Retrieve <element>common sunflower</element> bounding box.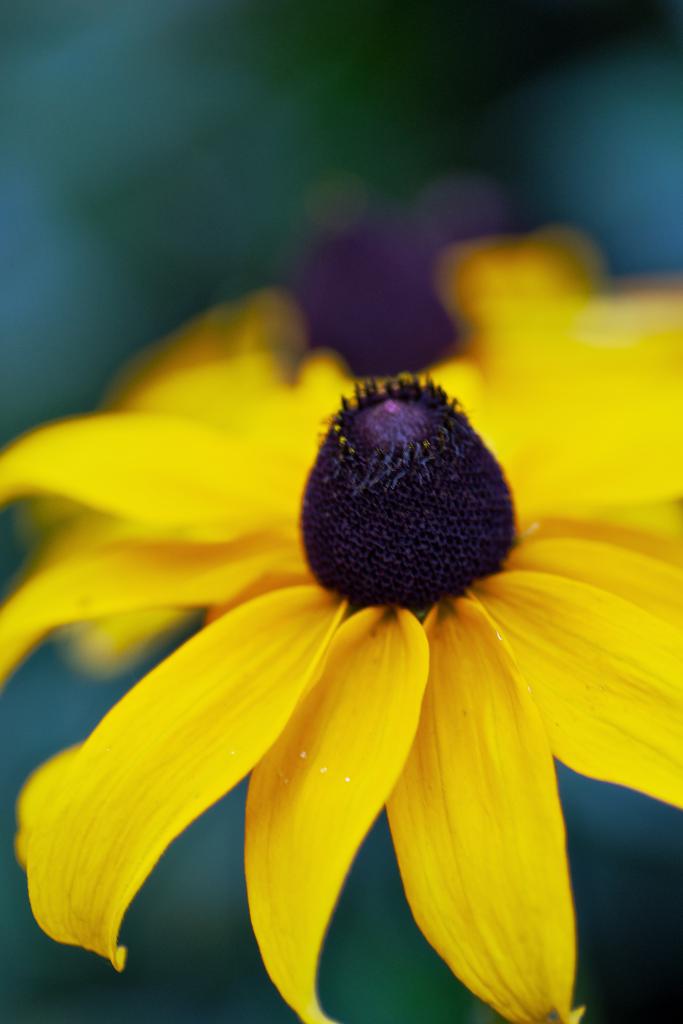
Bounding box: 14, 385, 682, 1023.
